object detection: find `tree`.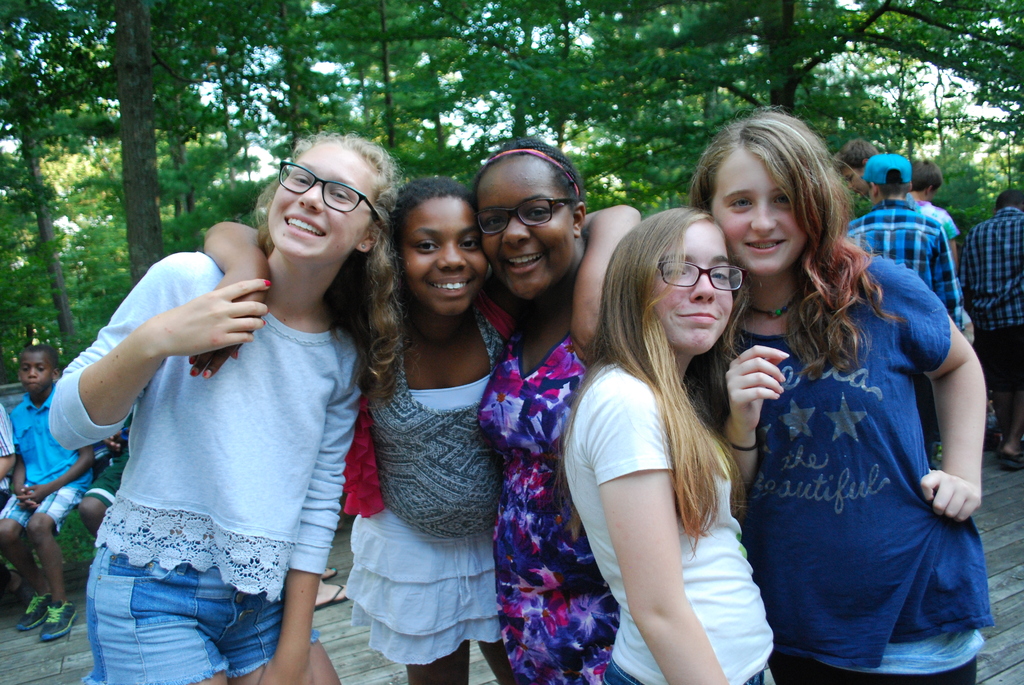
{"left": 0, "top": 0, "right": 298, "bottom": 286}.
